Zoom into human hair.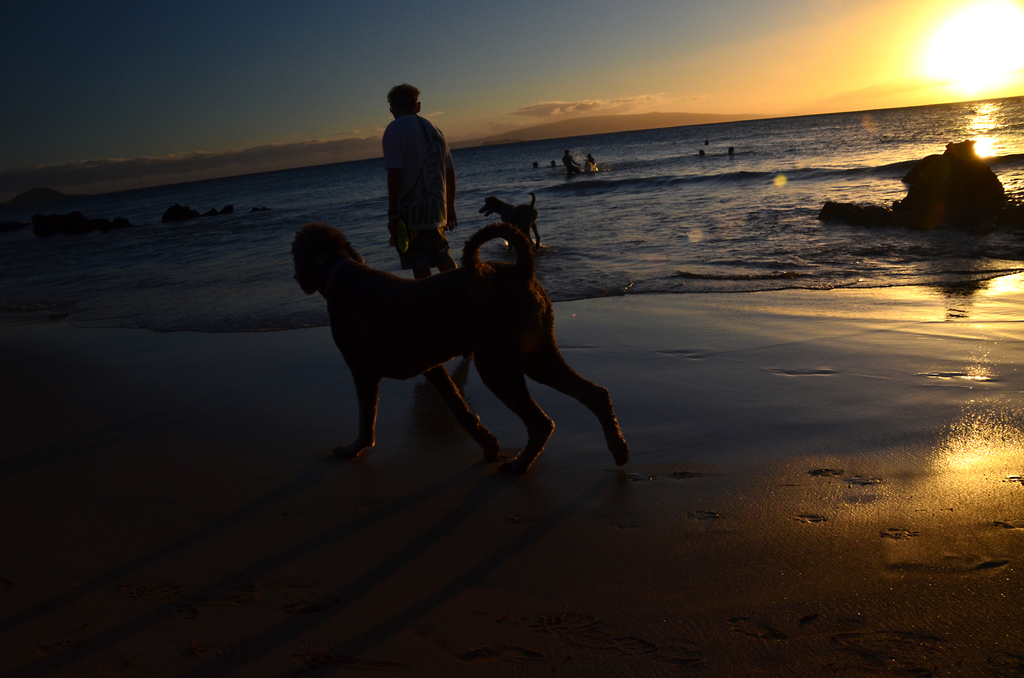
Zoom target: (left=383, top=81, right=422, bottom=106).
